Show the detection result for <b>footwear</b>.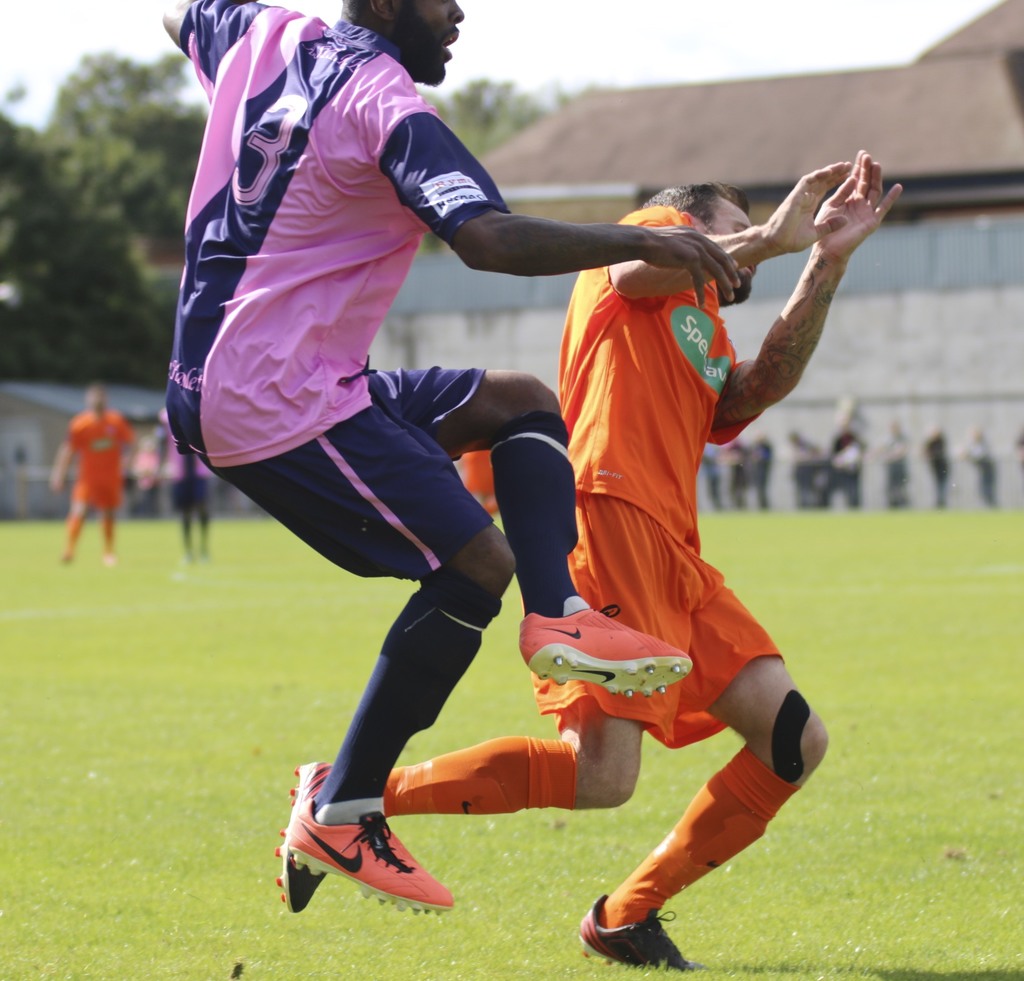
crop(99, 553, 115, 562).
